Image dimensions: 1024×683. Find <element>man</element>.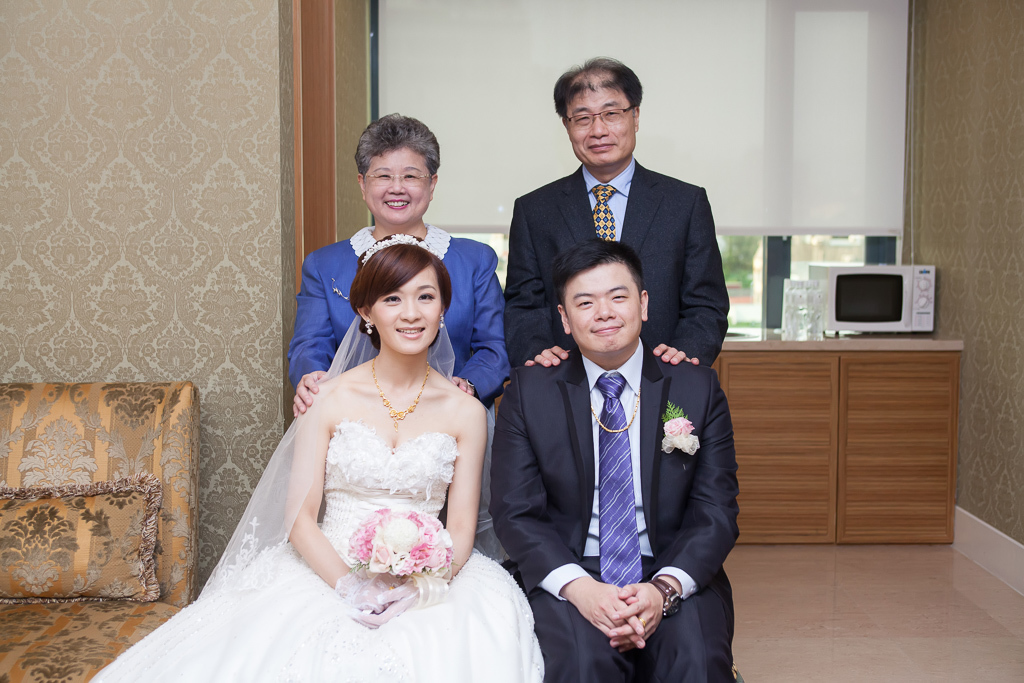
select_region(502, 59, 732, 372).
